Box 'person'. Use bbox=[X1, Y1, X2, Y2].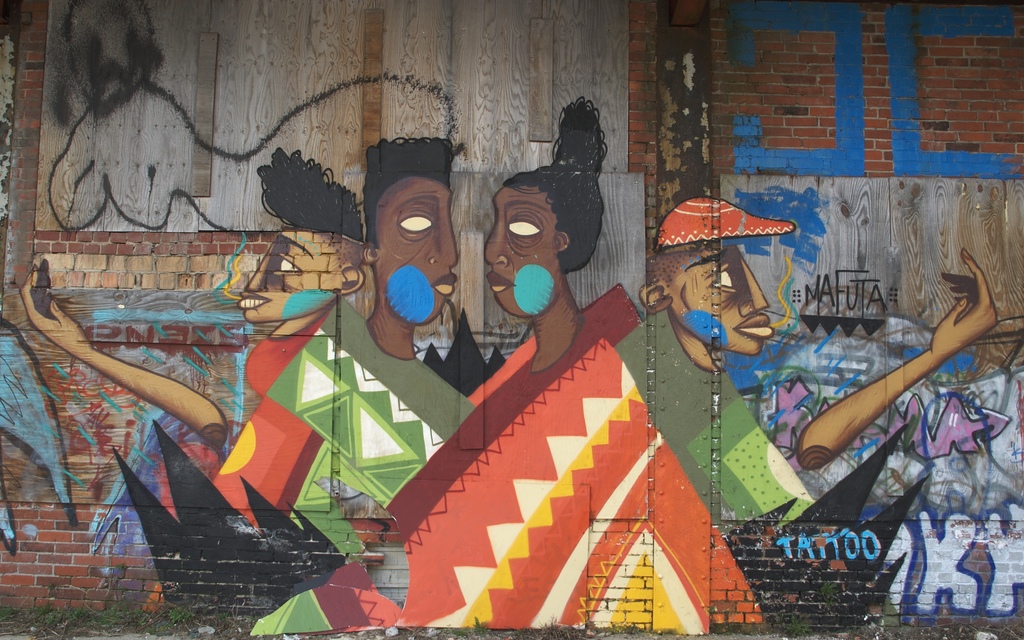
bbox=[140, 137, 477, 614].
